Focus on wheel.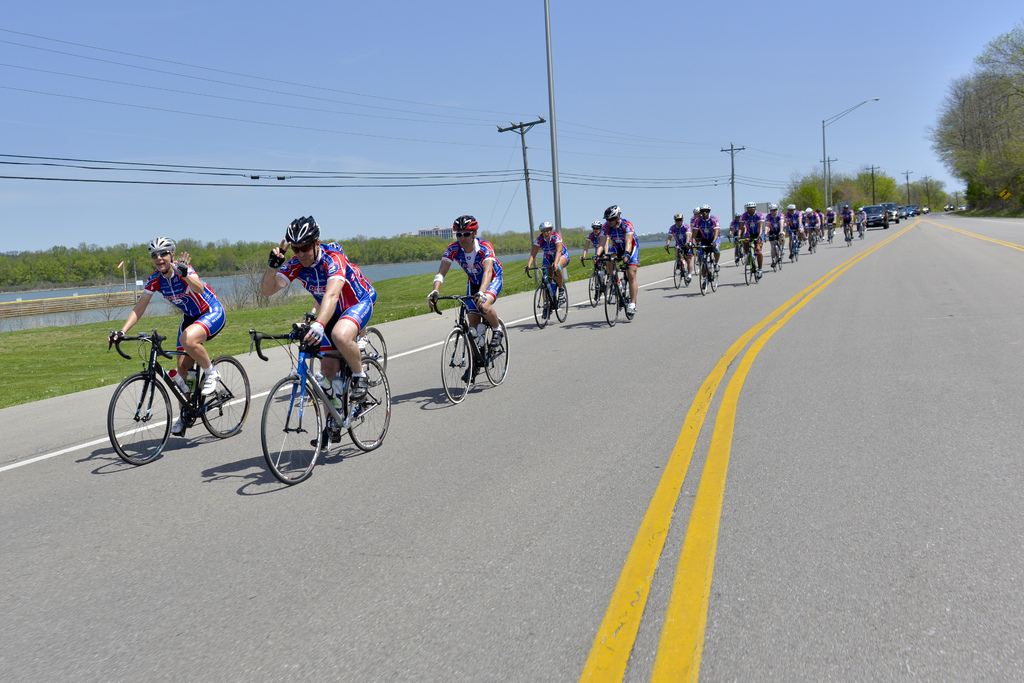
Focused at <region>477, 311, 511, 388</region>.
